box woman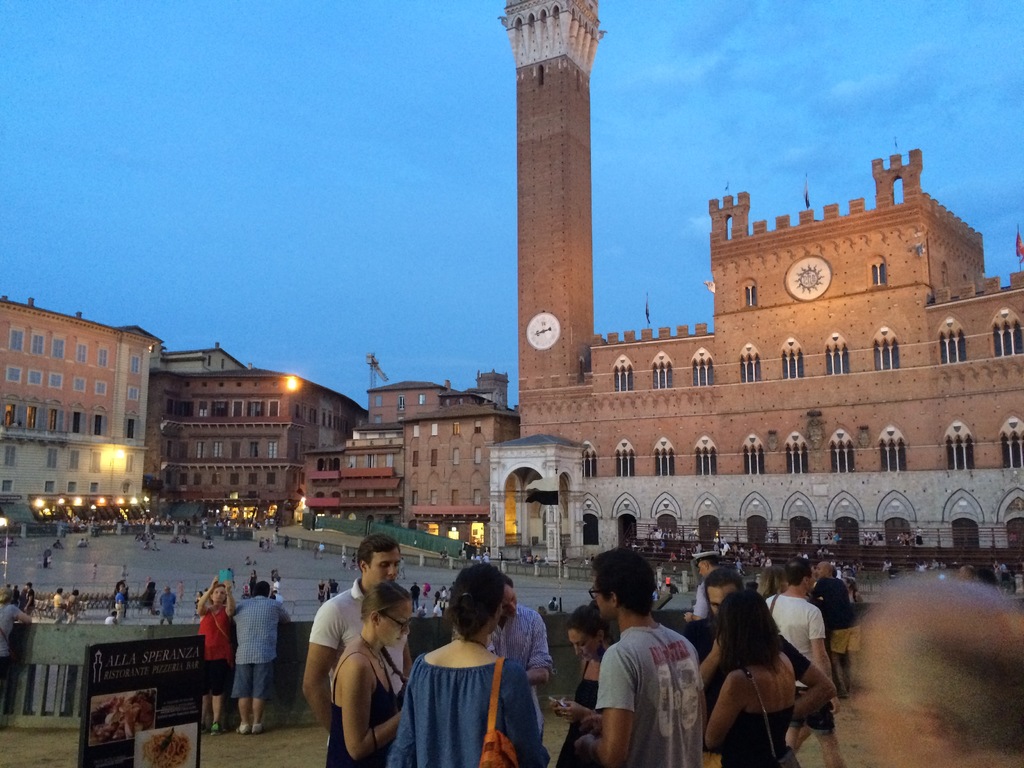
left=701, top=591, right=810, bottom=767
